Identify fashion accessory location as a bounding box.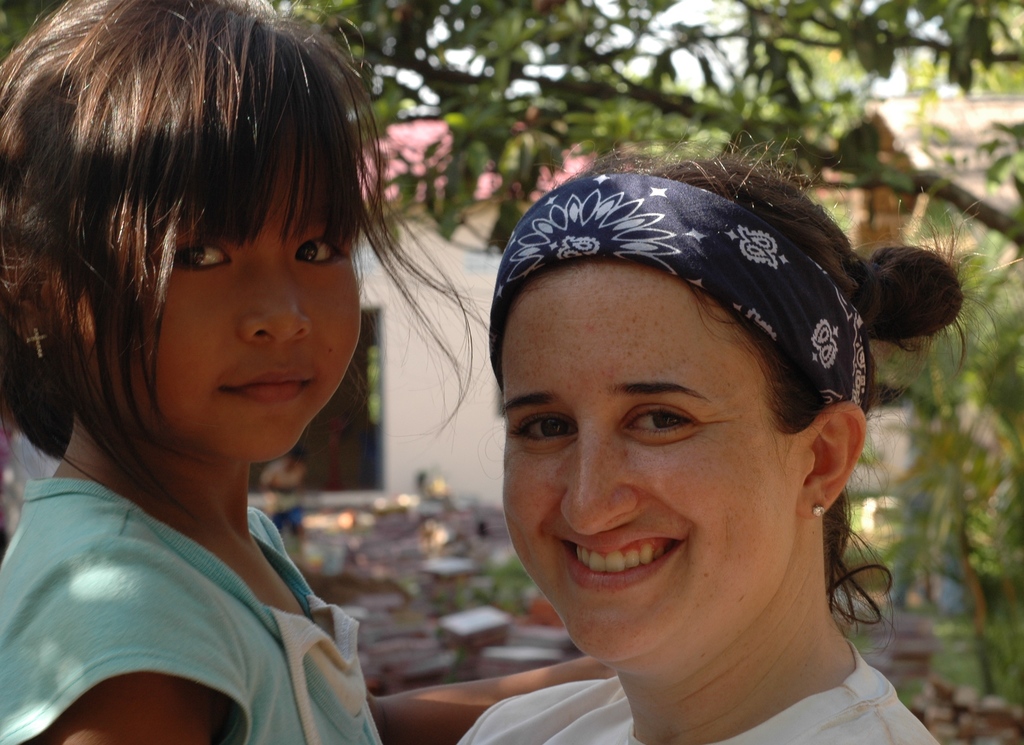
bbox=(810, 502, 829, 521).
